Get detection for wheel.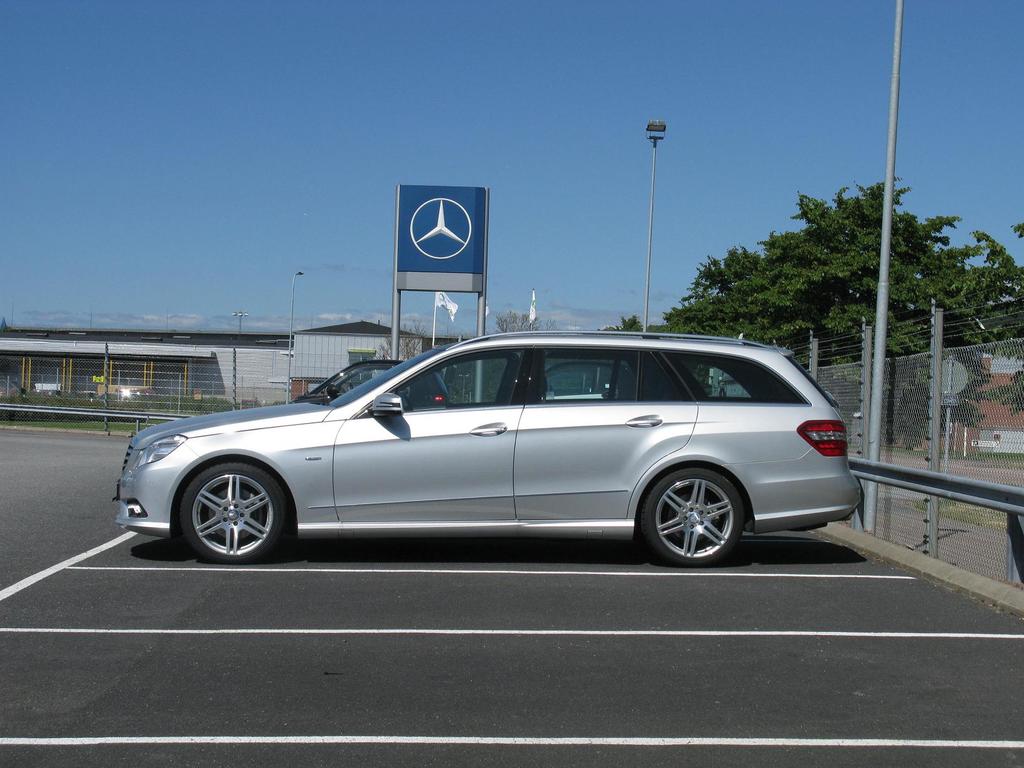
Detection: [168,462,284,557].
